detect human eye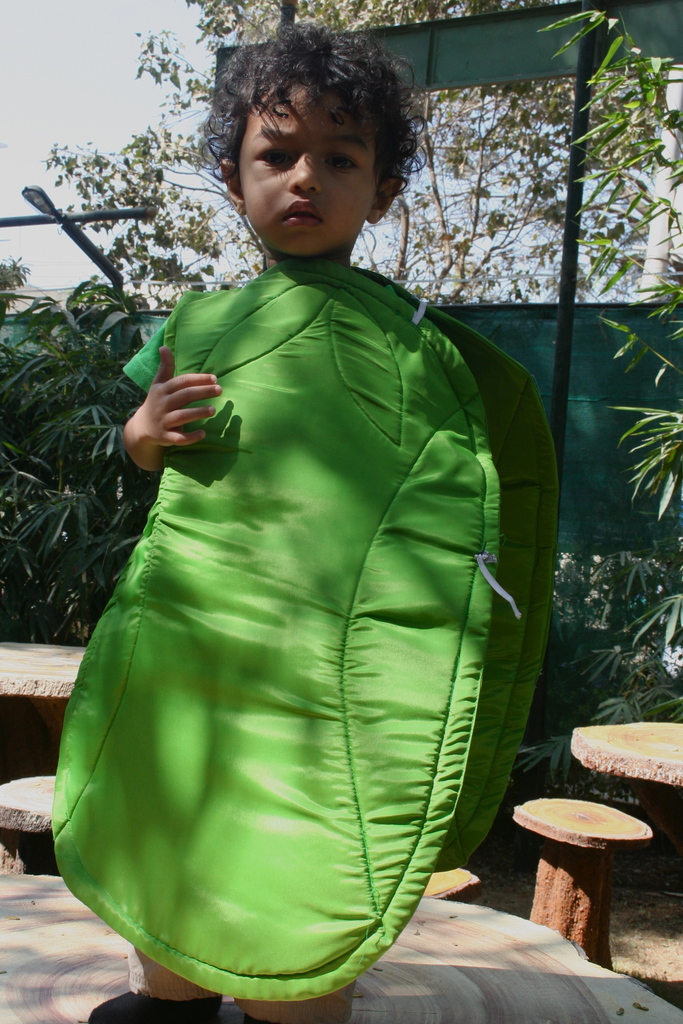
(x1=326, y1=147, x2=357, y2=173)
